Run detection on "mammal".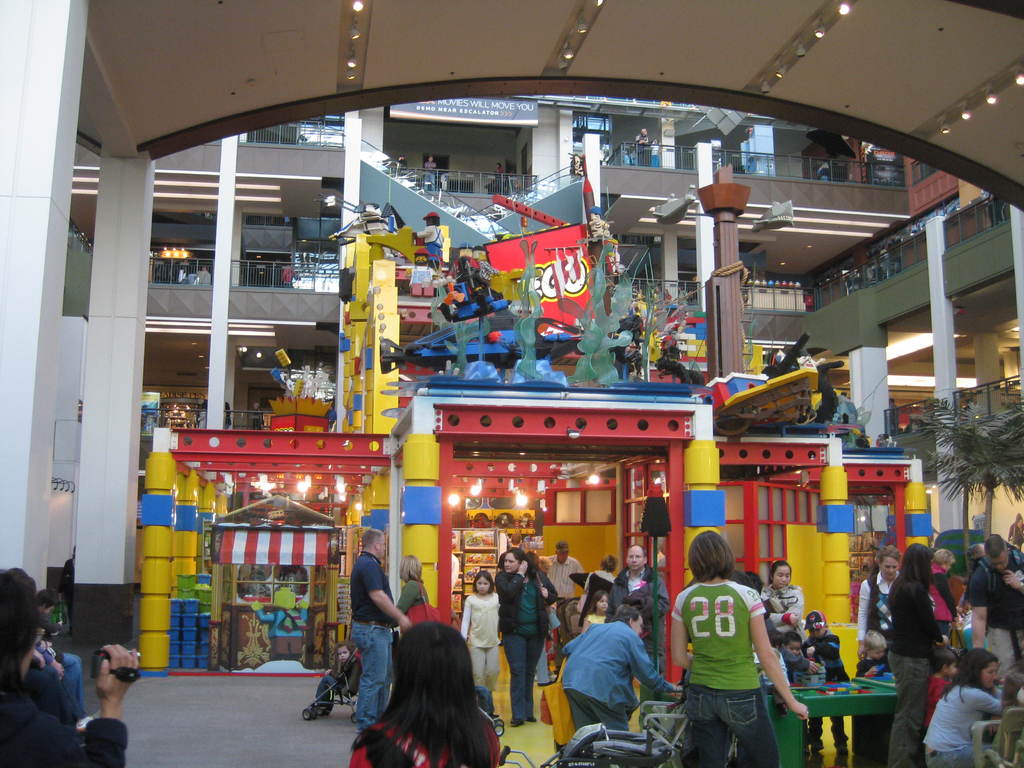
Result: l=0, t=564, r=140, b=767.
